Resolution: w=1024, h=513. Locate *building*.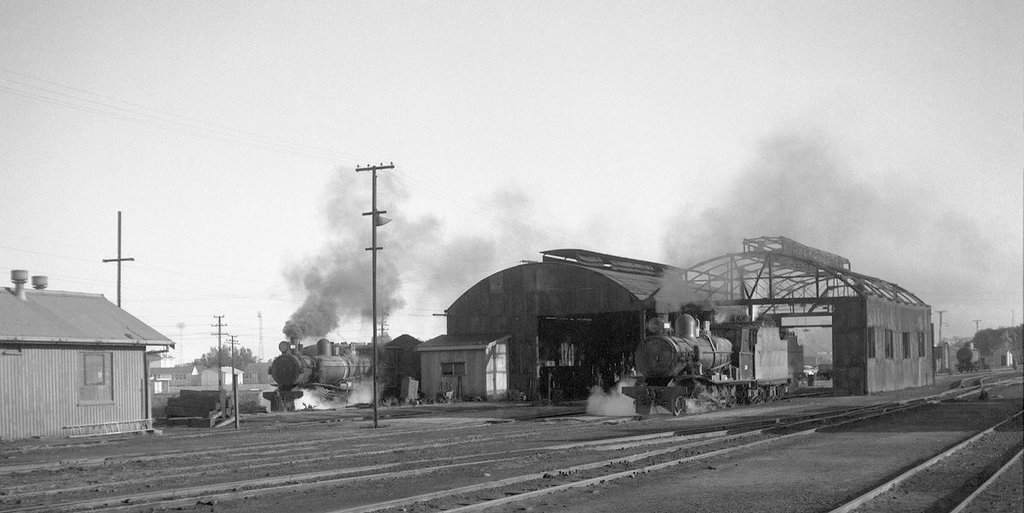
[x1=0, y1=265, x2=175, y2=435].
